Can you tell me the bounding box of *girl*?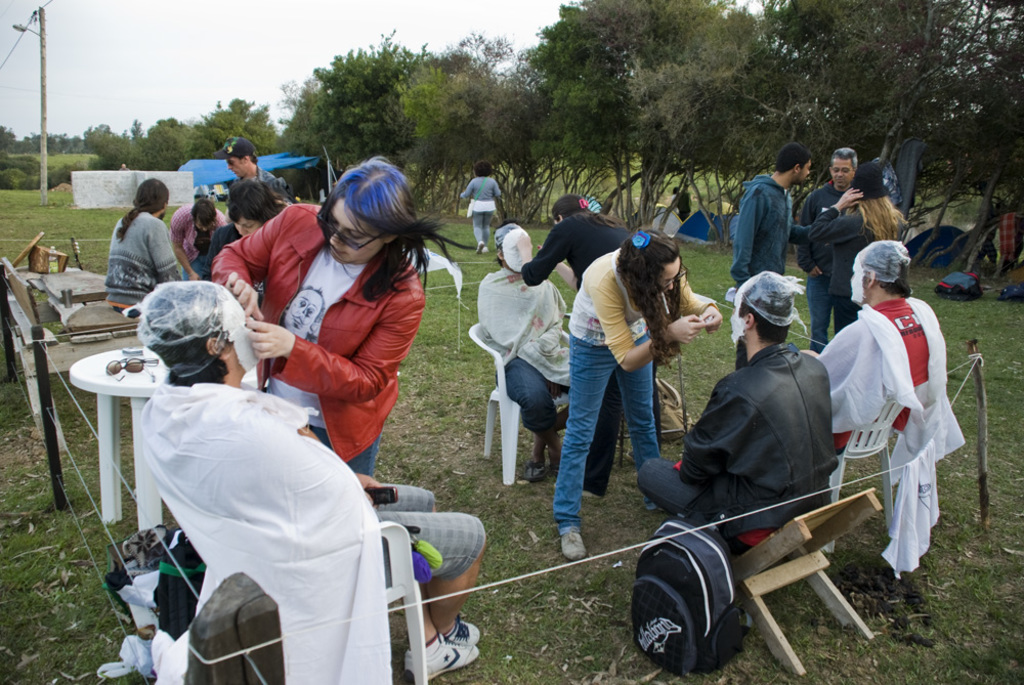
l=551, t=230, r=723, b=560.
